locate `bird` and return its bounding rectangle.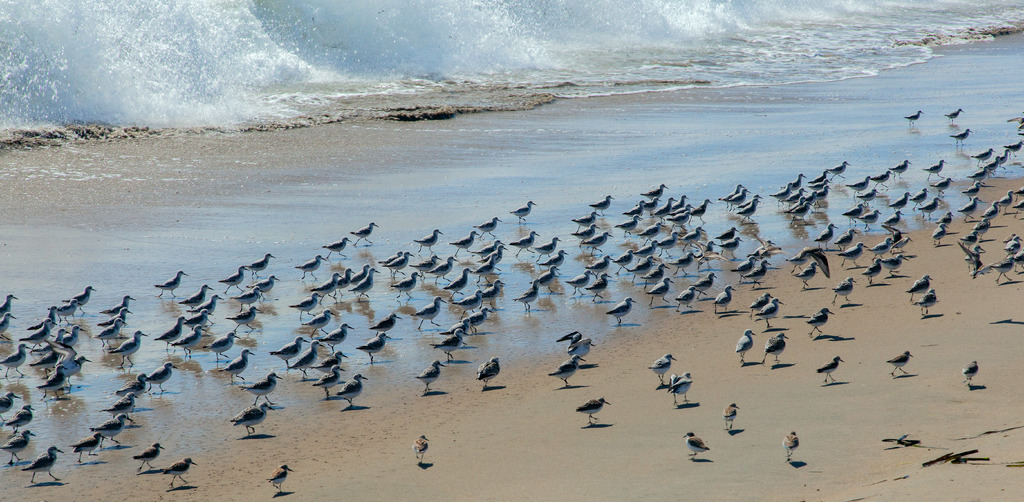
detection(365, 314, 399, 334).
